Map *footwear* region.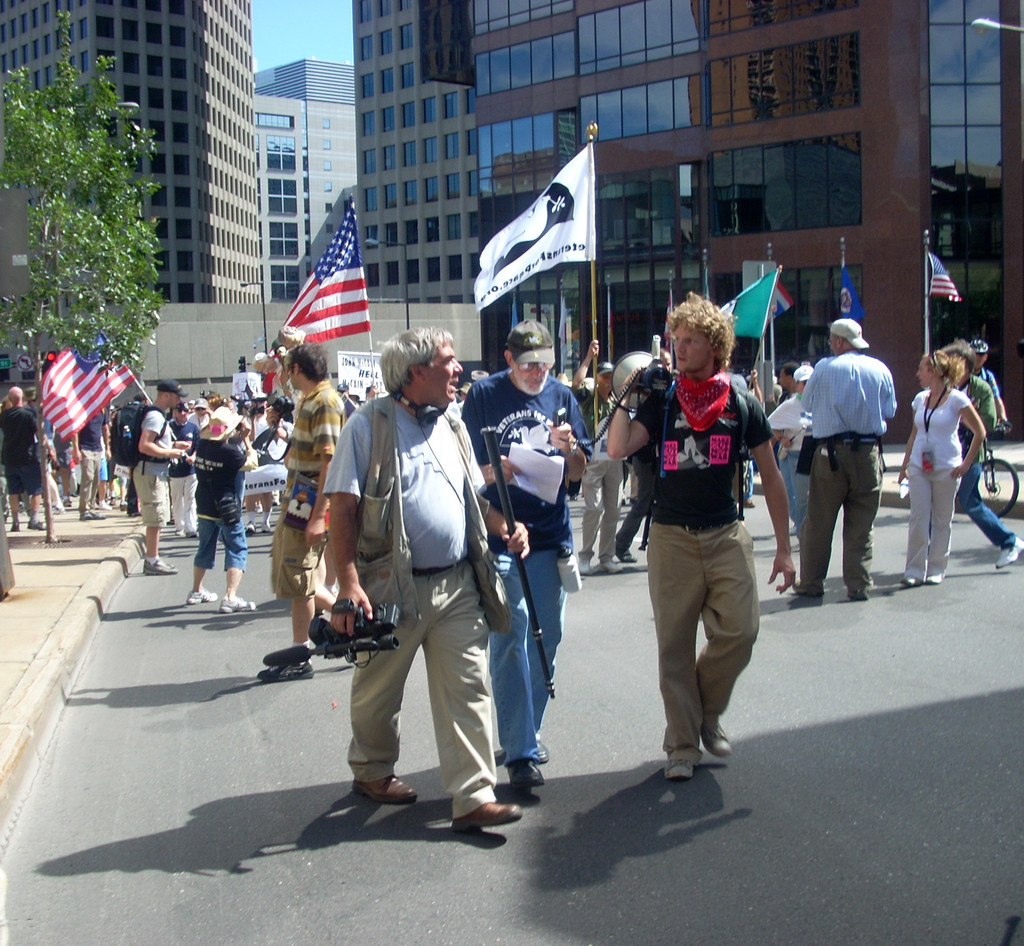
Mapped to rect(256, 664, 316, 680).
